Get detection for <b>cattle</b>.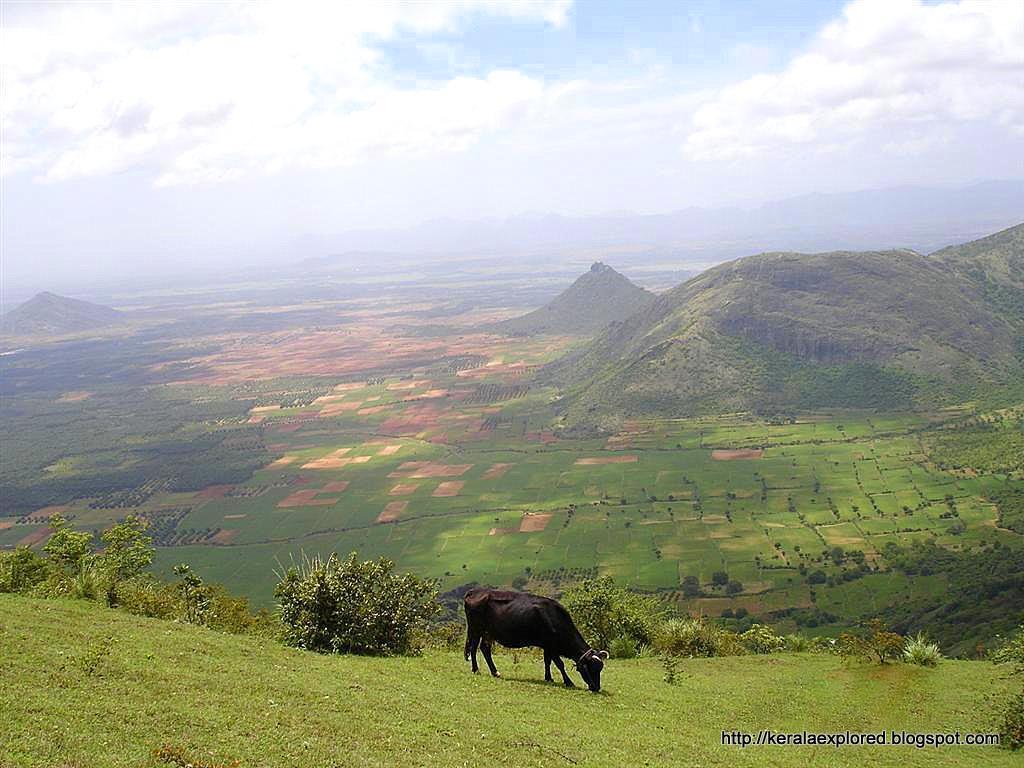
Detection: 448 590 614 699.
